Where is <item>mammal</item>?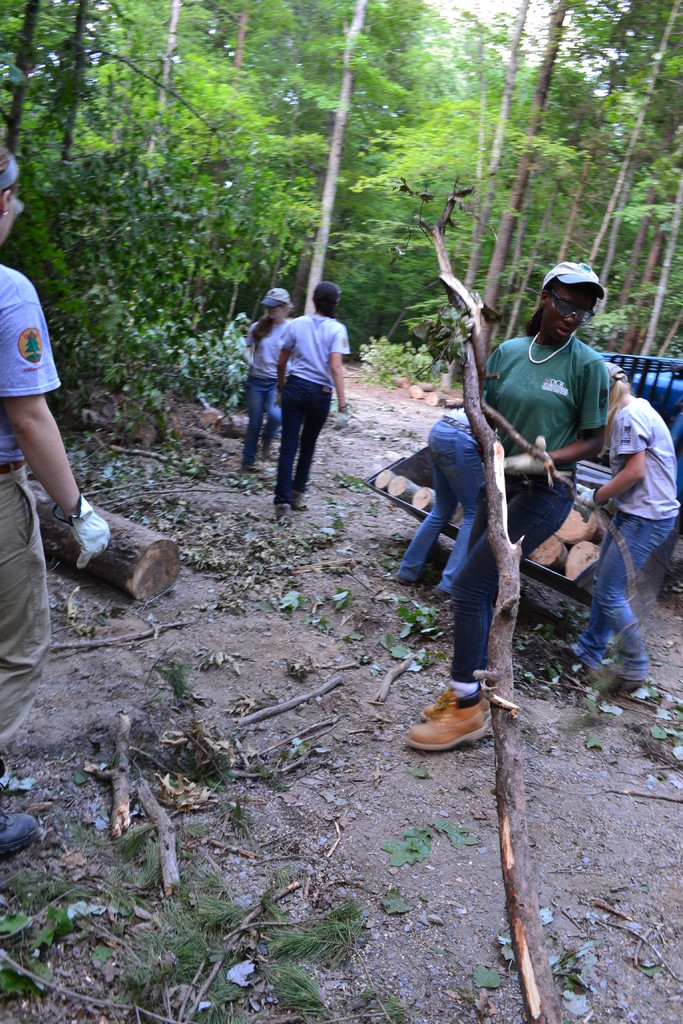
select_region(400, 259, 613, 758).
